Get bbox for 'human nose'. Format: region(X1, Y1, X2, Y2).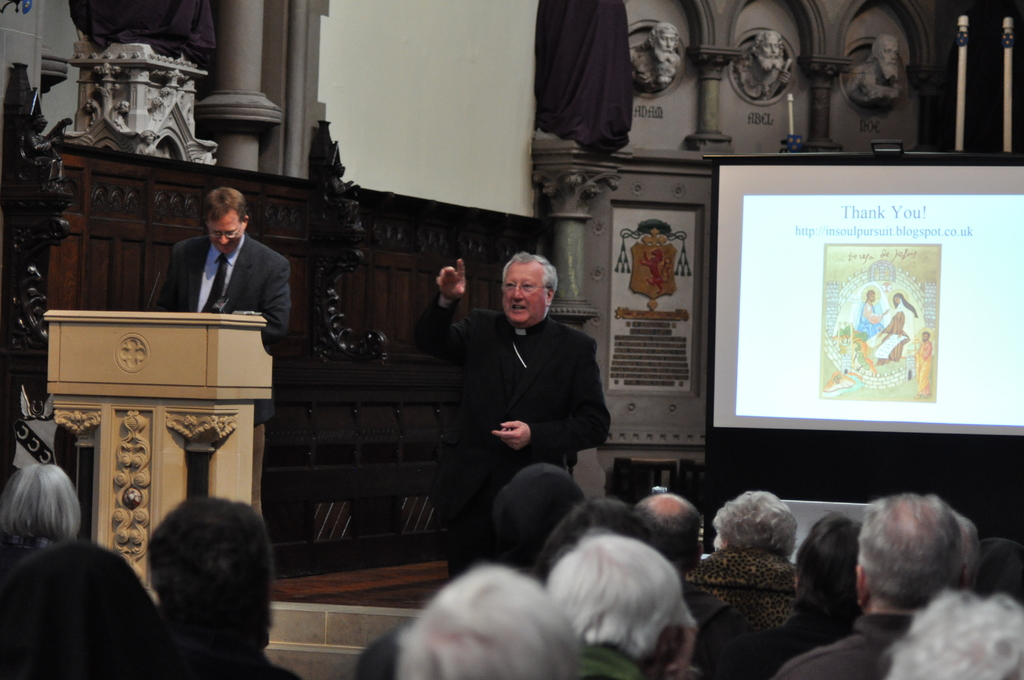
region(511, 284, 524, 300).
